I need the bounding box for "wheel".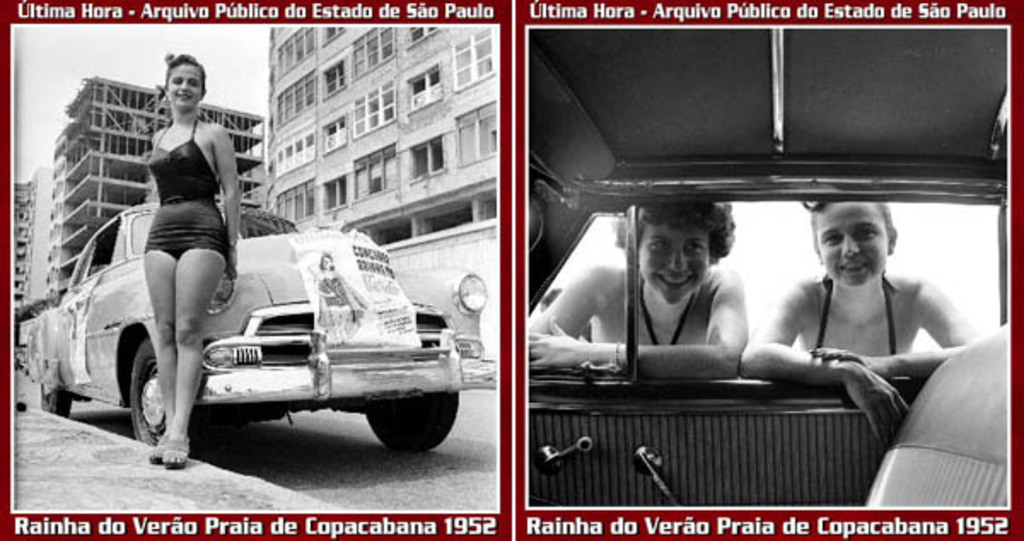
Here it is: x1=34 y1=391 x2=75 y2=413.
